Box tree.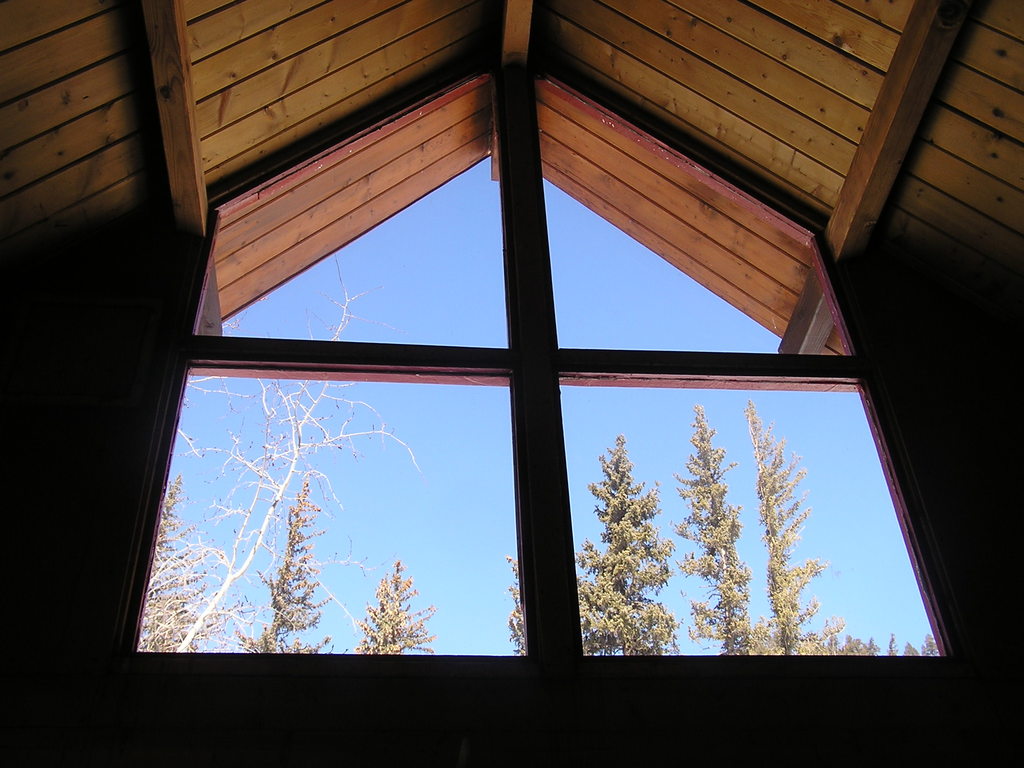
bbox=[350, 562, 442, 651].
